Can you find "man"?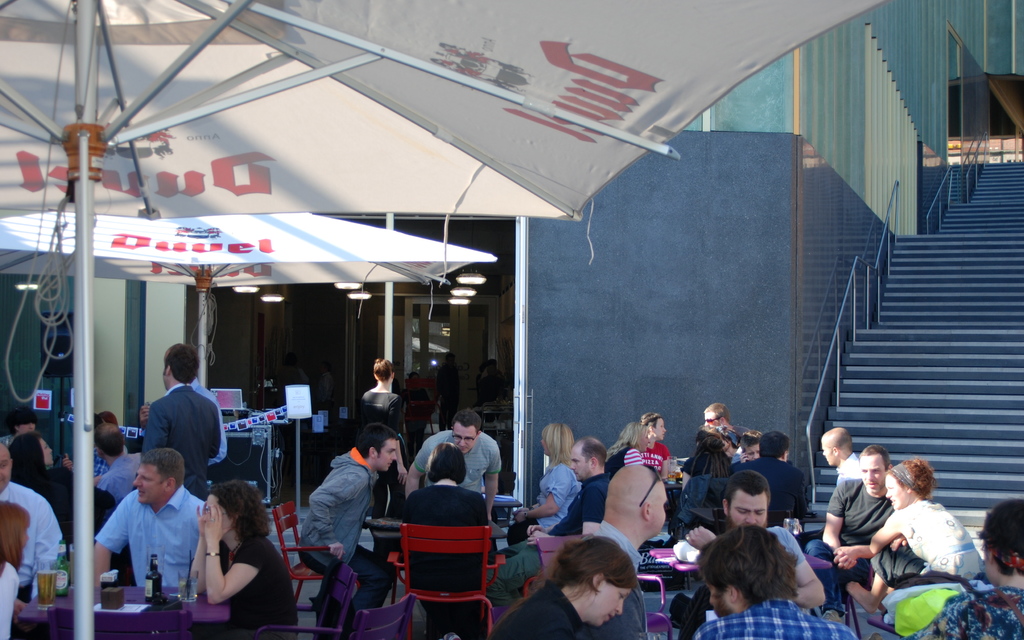
Yes, bounding box: {"left": 698, "top": 527, "right": 855, "bottom": 639}.
